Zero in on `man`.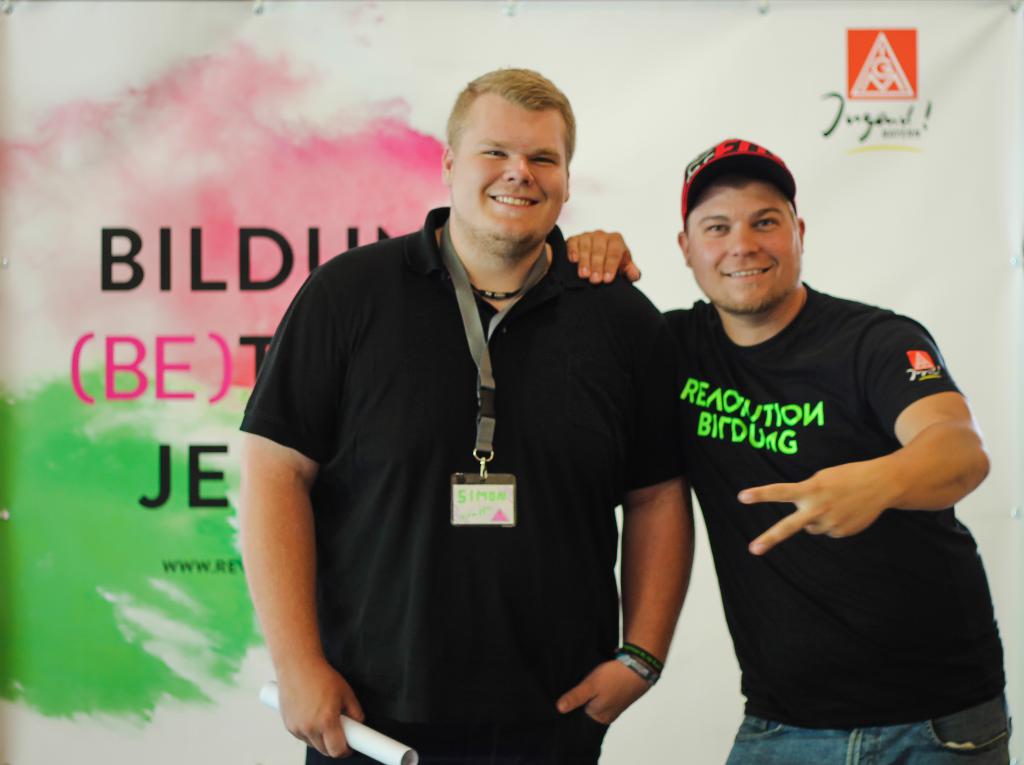
Zeroed in: [235, 62, 698, 764].
